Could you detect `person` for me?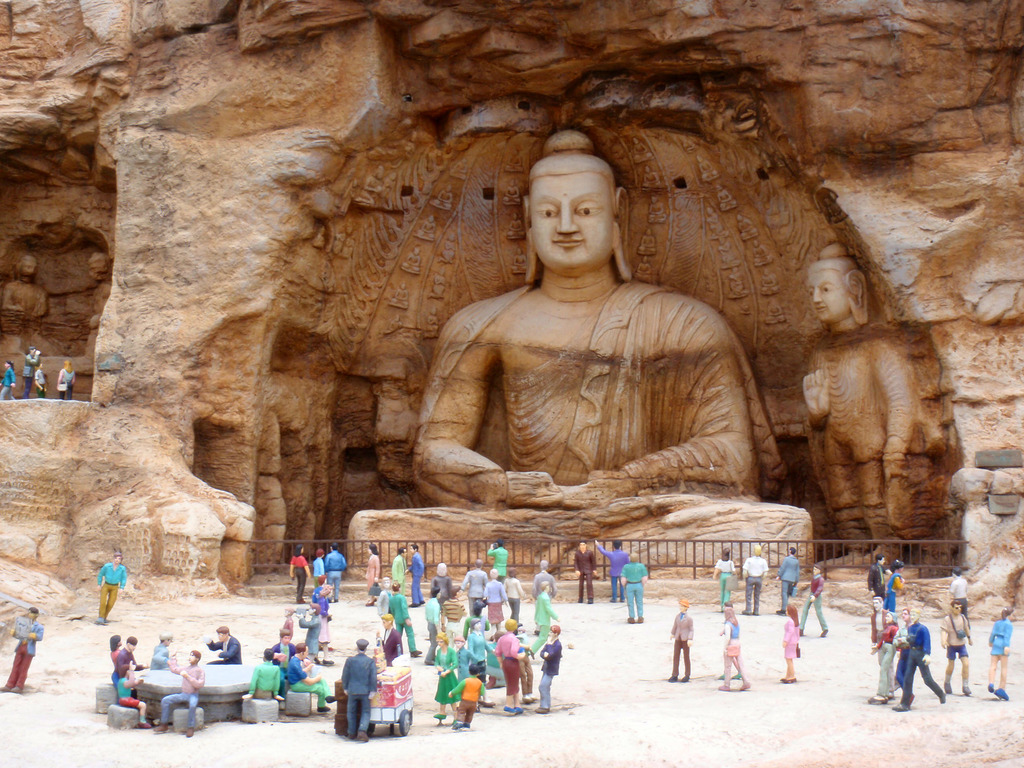
Detection result: 805, 565, 830, 641.
